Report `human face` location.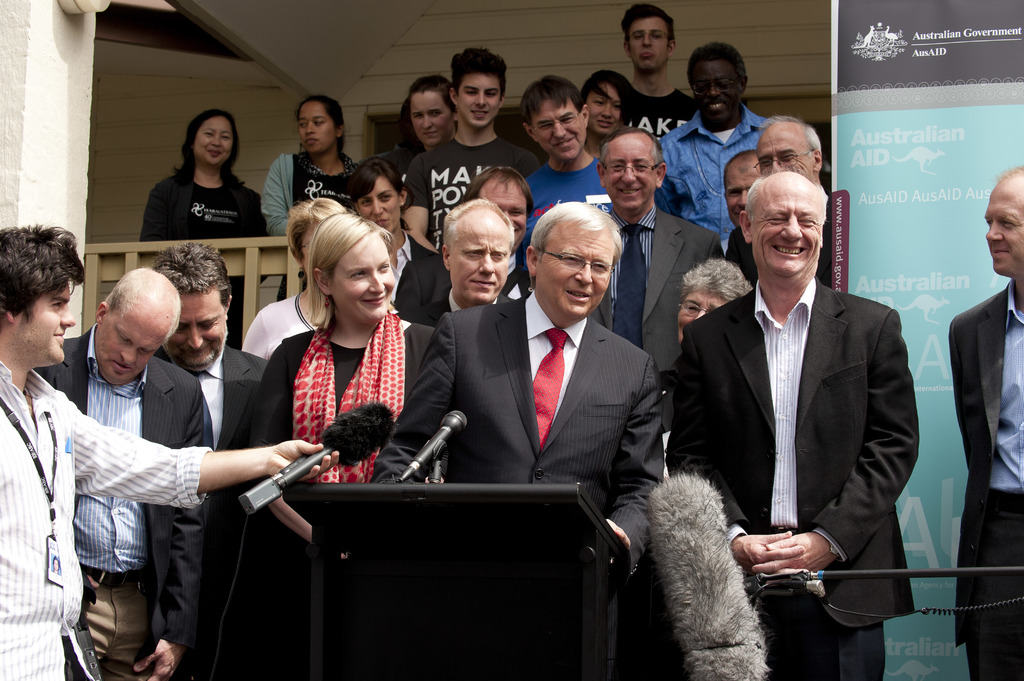
Report: <region>984, 186, 1023, 271</region>.
